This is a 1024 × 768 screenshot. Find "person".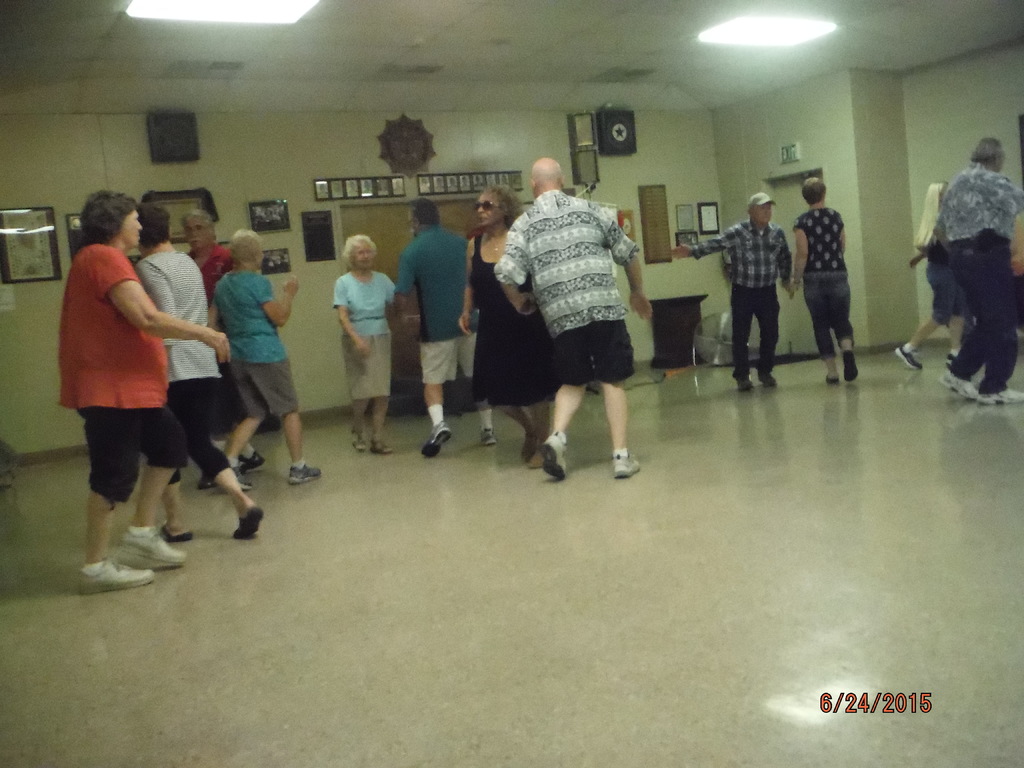
Bounding box: left=790, top=180, right=863, bottom=387.
